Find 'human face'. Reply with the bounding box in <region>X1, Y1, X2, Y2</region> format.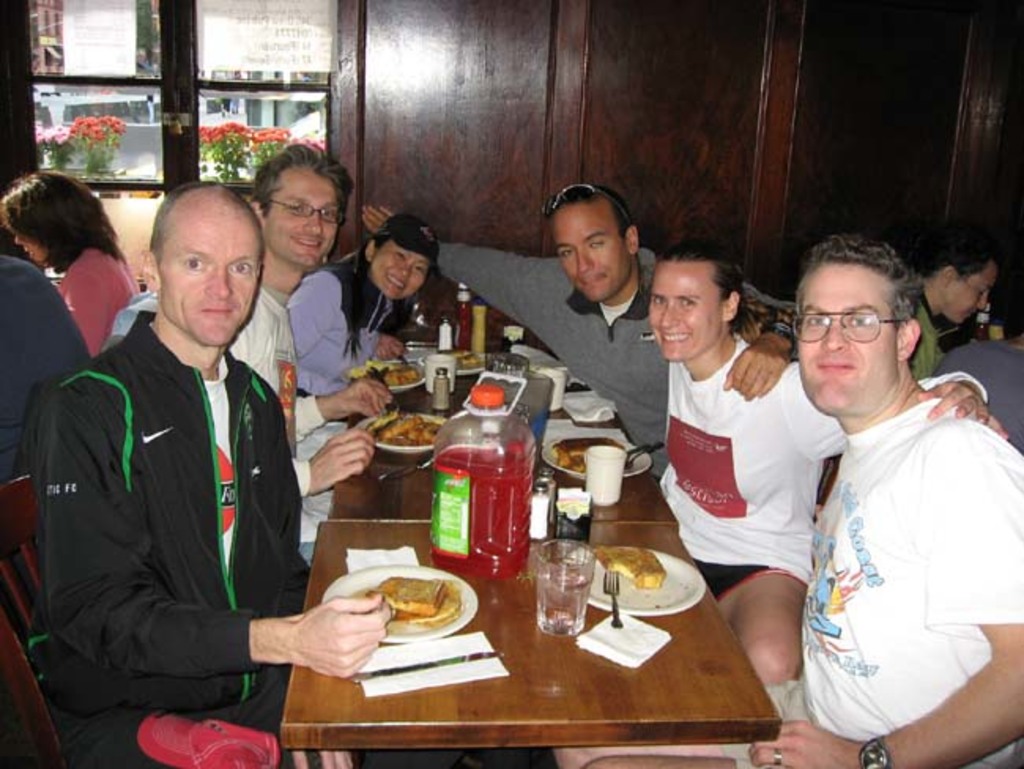
<region>559, 208, 627, 299</region>.
